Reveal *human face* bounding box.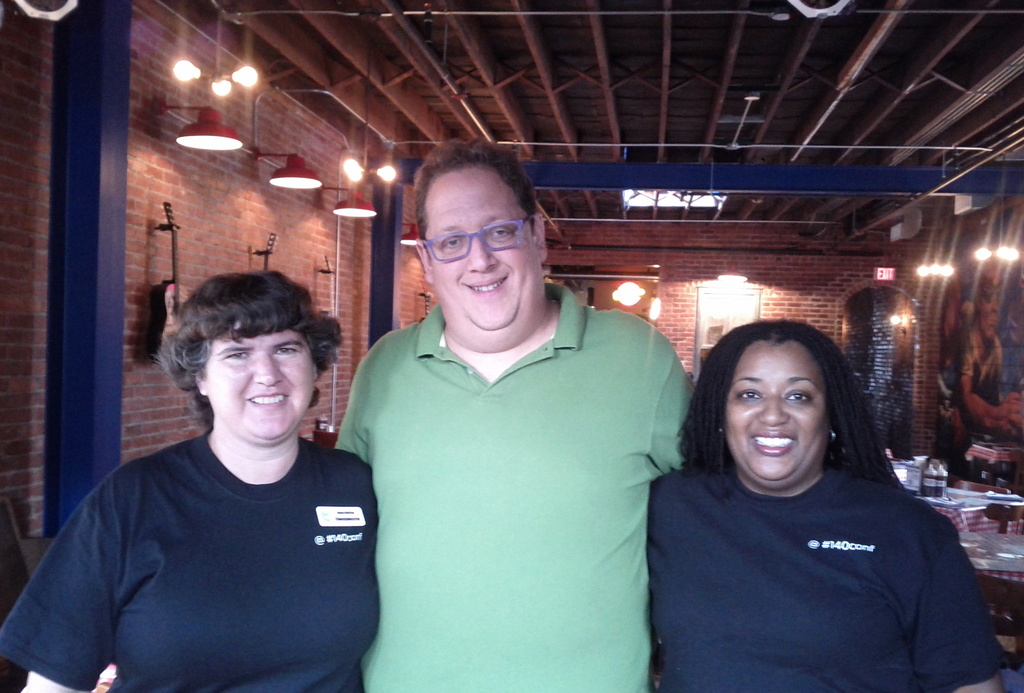
Revealed: Rect(728, 345, 826, 485).
